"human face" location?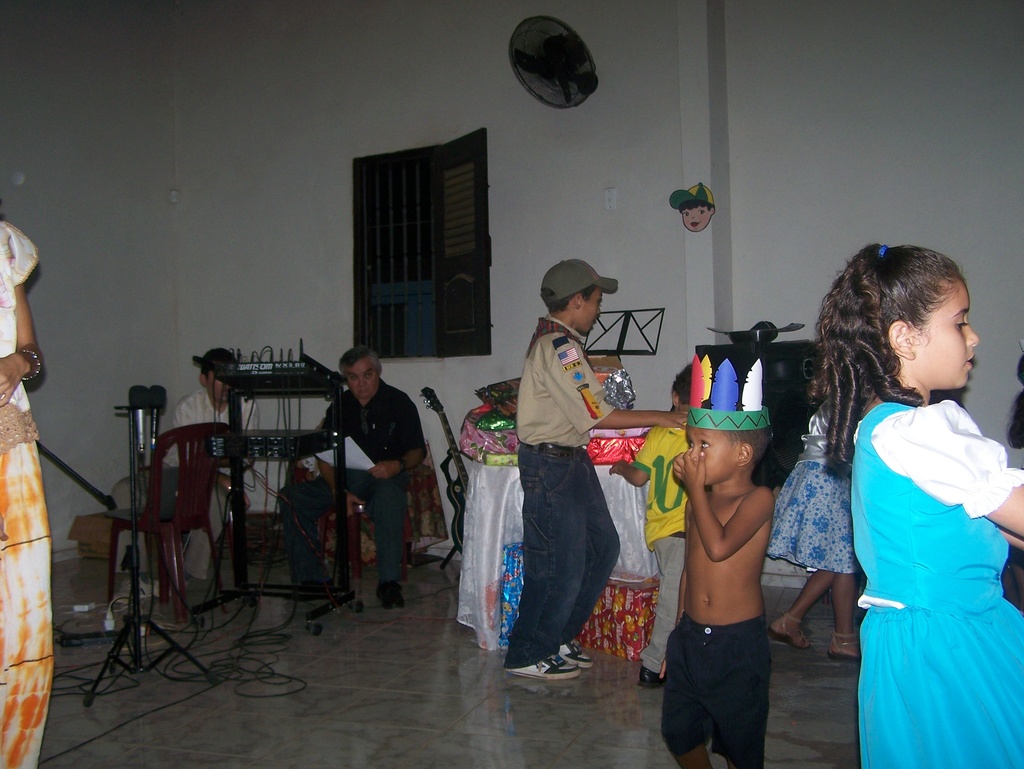
locate(347, 353, 376, 404)
